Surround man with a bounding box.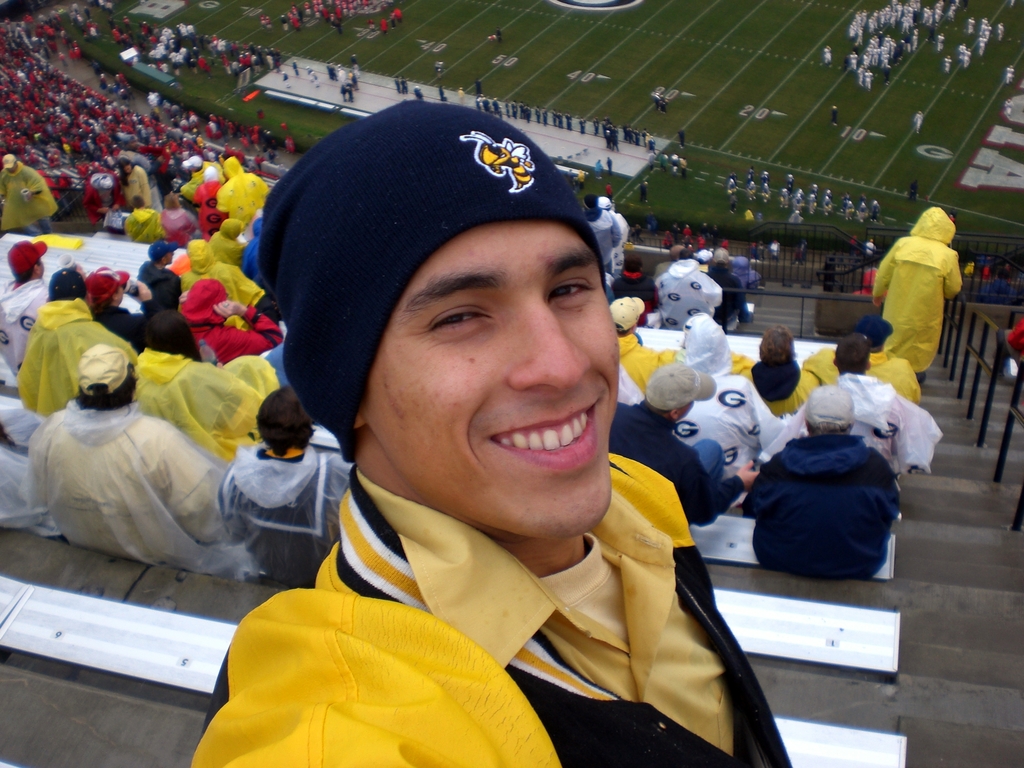
{"left": 19, "top": 257, "right": 120, "bottom": 412}.
